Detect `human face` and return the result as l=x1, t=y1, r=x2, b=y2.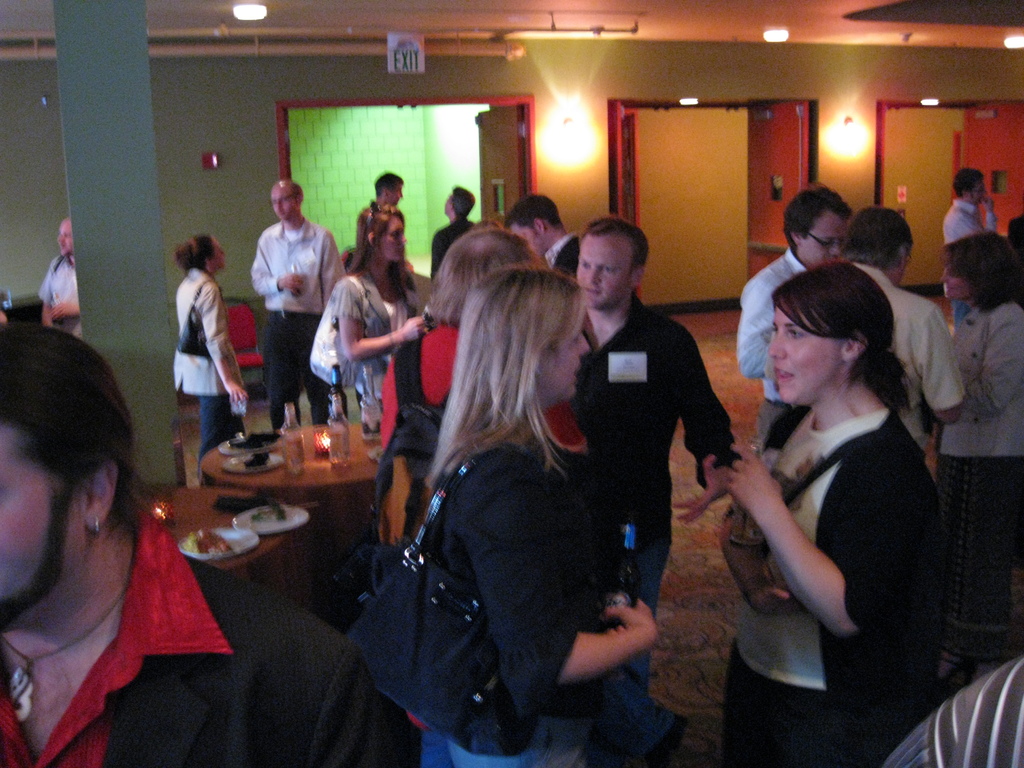
l=211, t=236, r=224, b=269.
